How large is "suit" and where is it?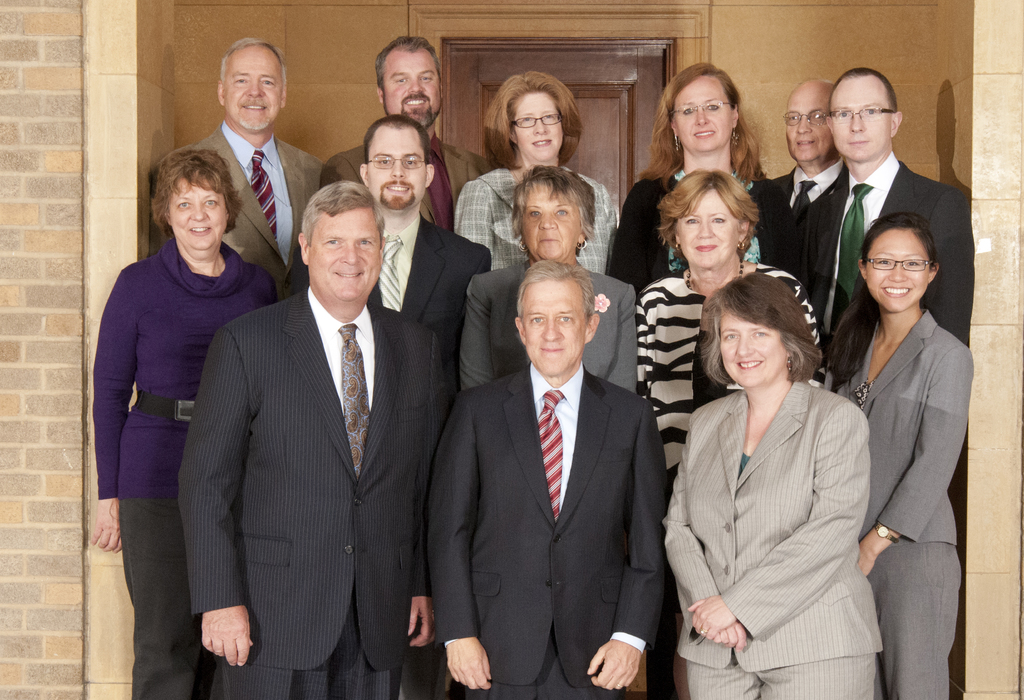
Bounding box: l=823, t=309, r=974, b=699.
